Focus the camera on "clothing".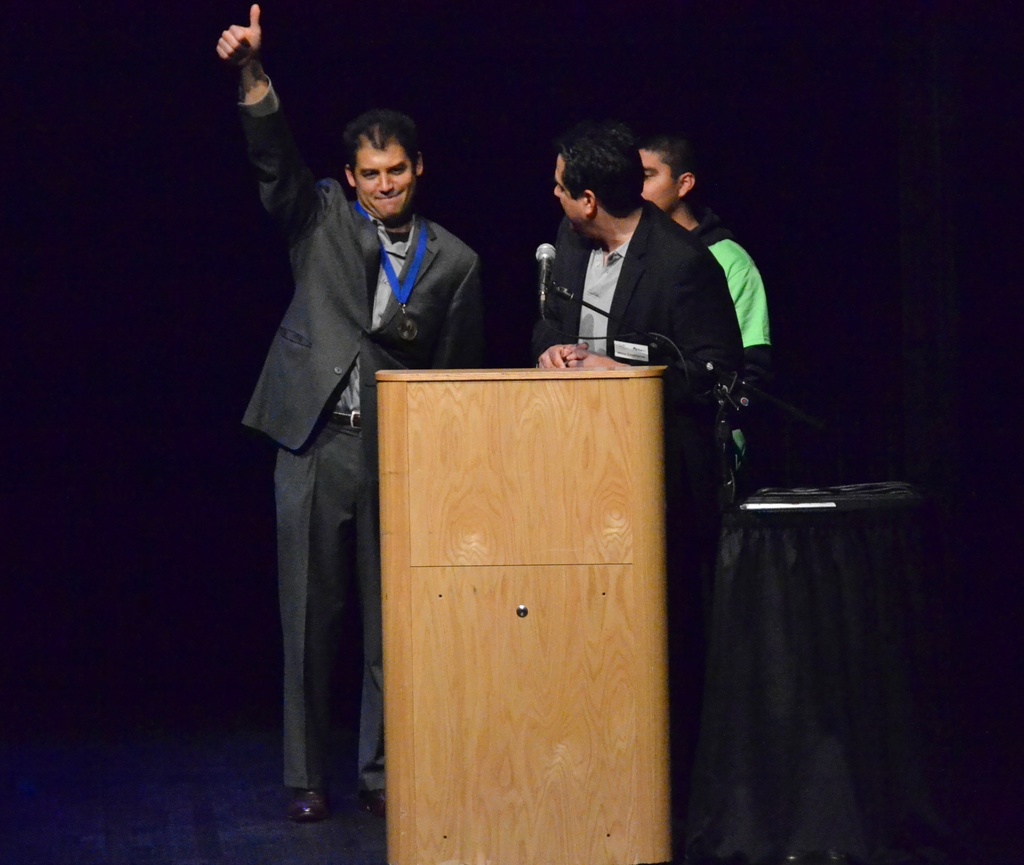
Focus region: l=237, t=100, r=465, b=800.
